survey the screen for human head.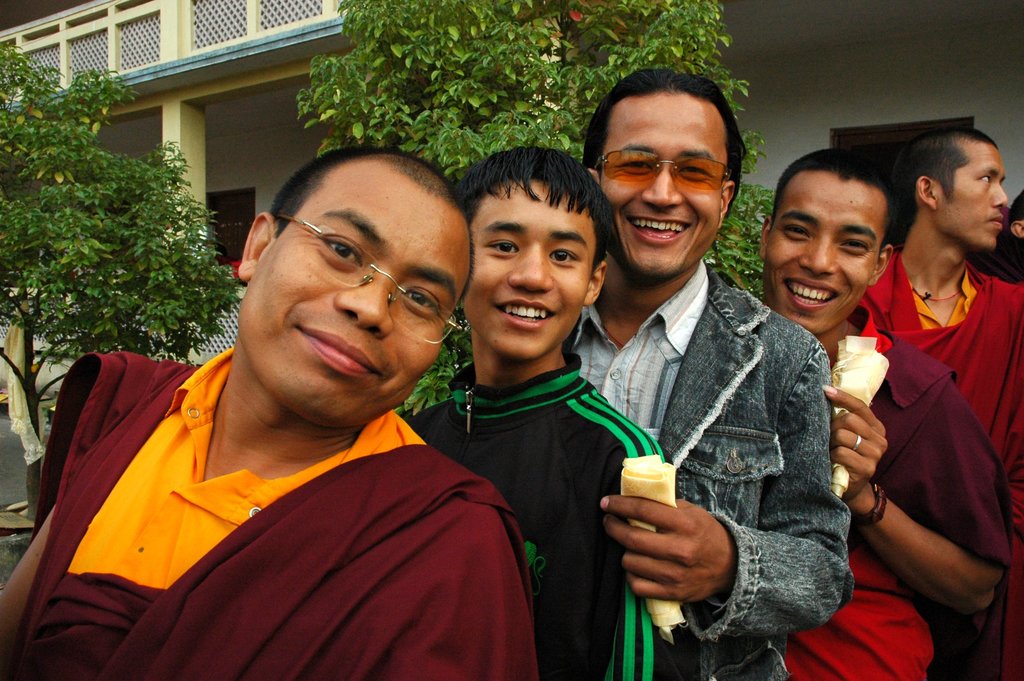
Survey found: pyautogui.locateOnScreen(227, 138, 471, 388).
